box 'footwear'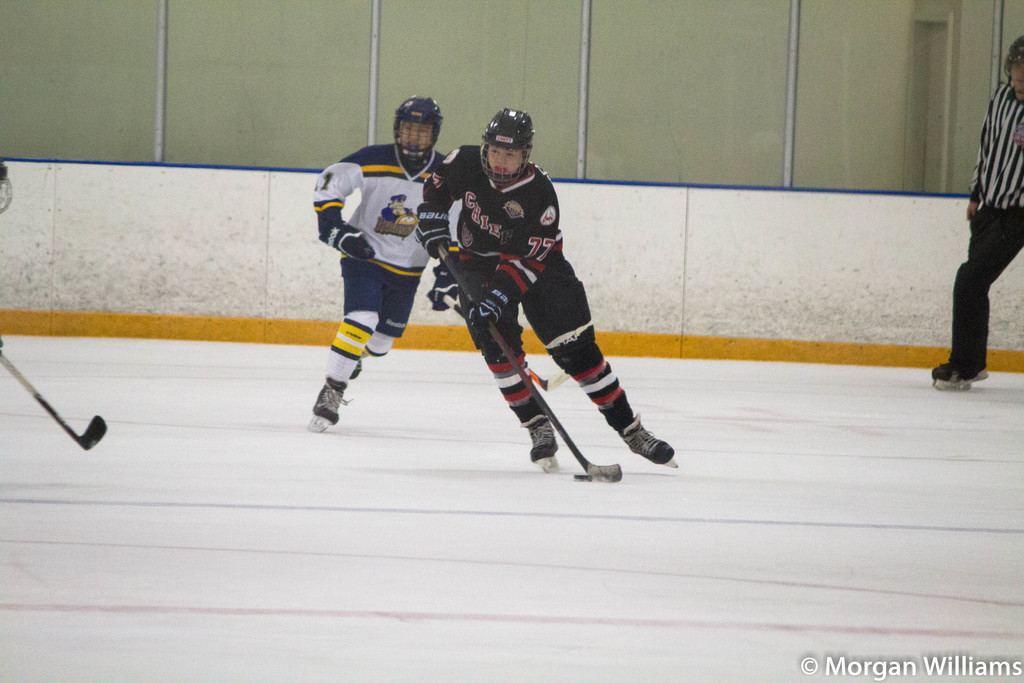
bbox=[524, 418, 557, 463]
